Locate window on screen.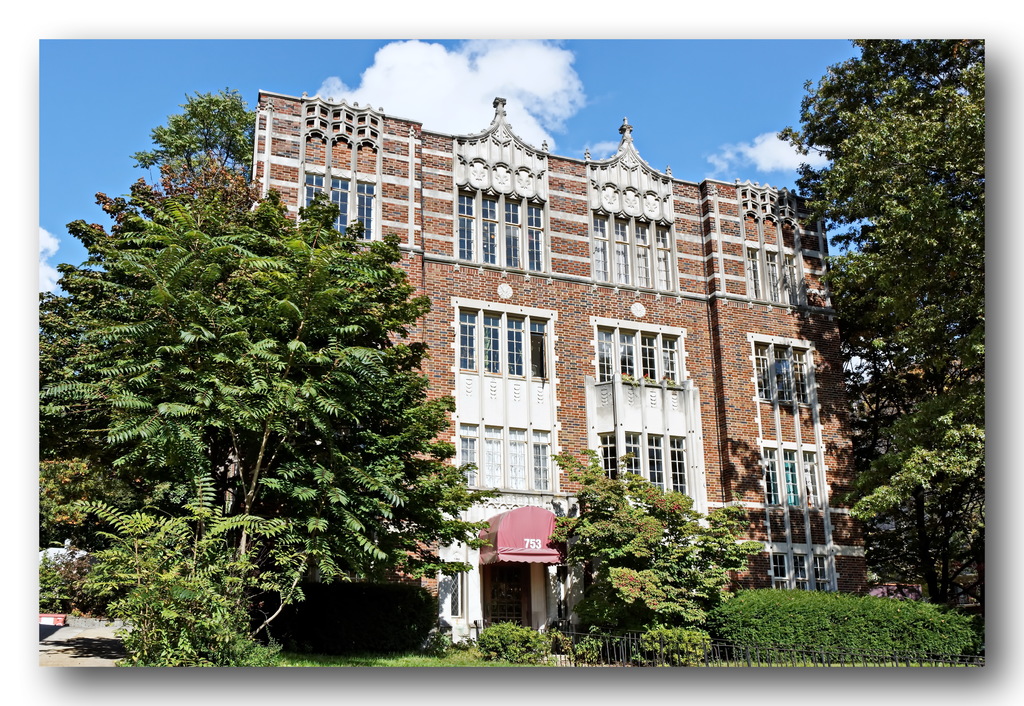
On screen at region(300, 168, 378, 242).
